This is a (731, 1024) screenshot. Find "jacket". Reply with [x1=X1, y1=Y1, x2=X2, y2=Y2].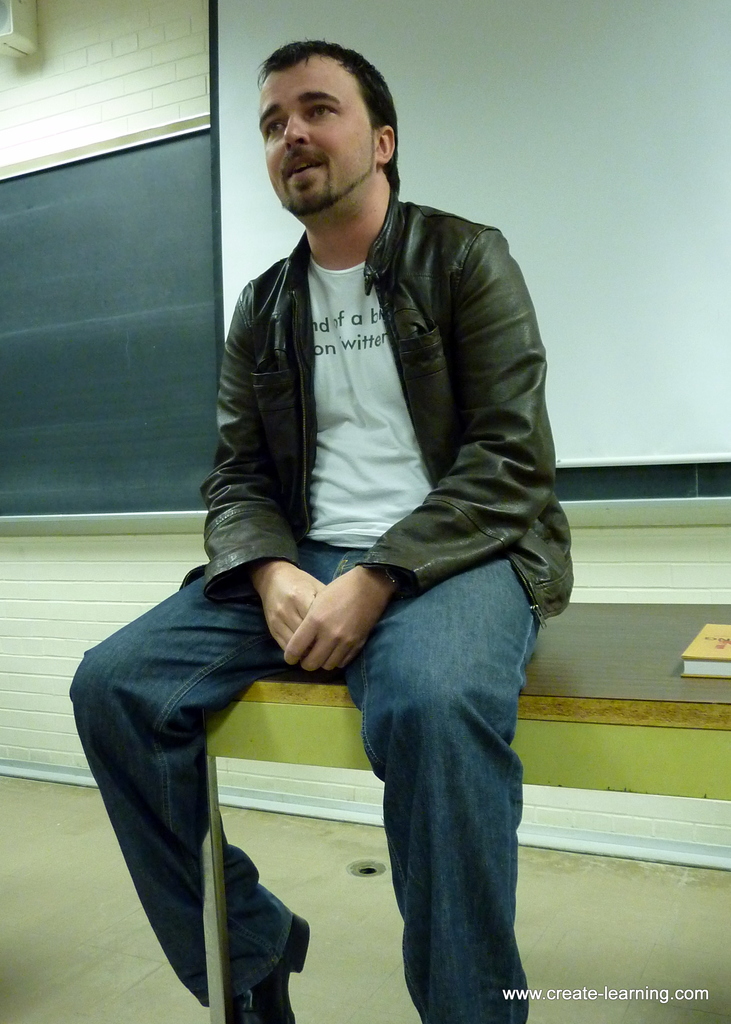
[x1=154, y1=148, x2=576, y2=671].
